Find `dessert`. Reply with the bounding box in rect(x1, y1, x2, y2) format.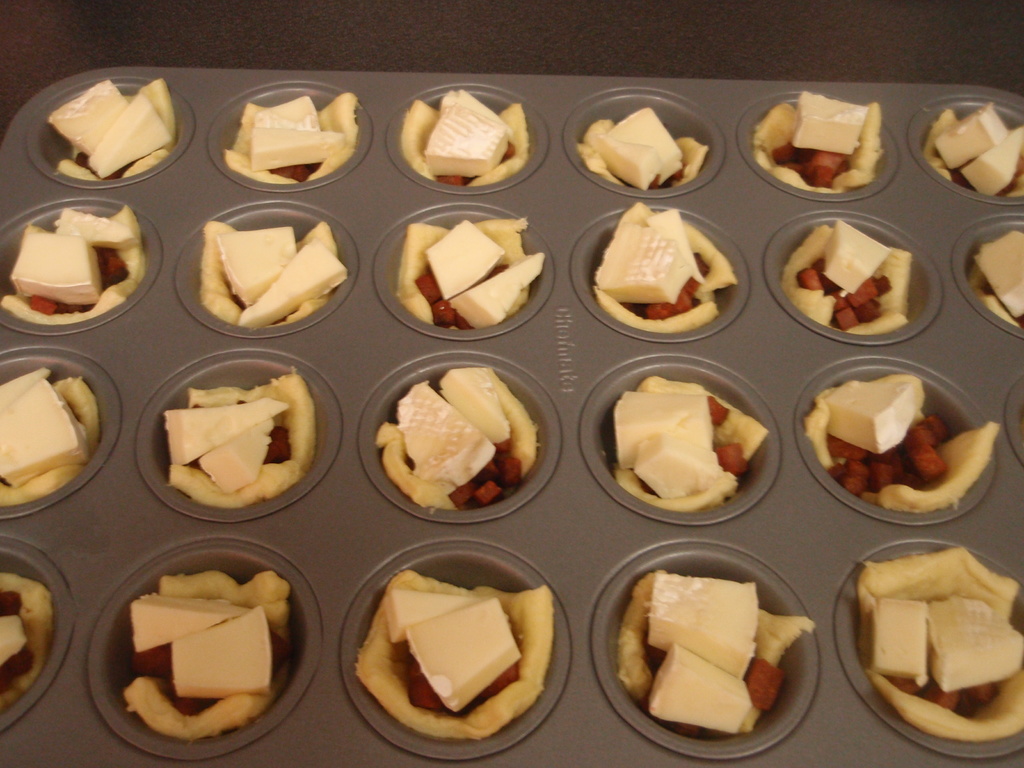
rect(573, 95, 723, 193).
